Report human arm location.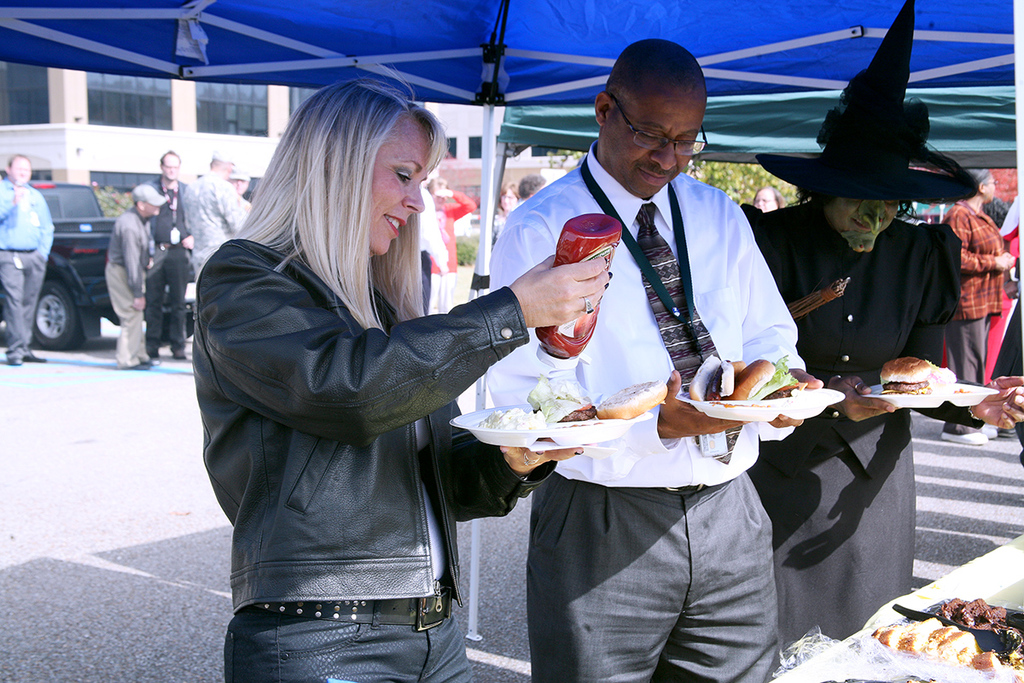
Report: bbox(121, 217, 145, 310).
